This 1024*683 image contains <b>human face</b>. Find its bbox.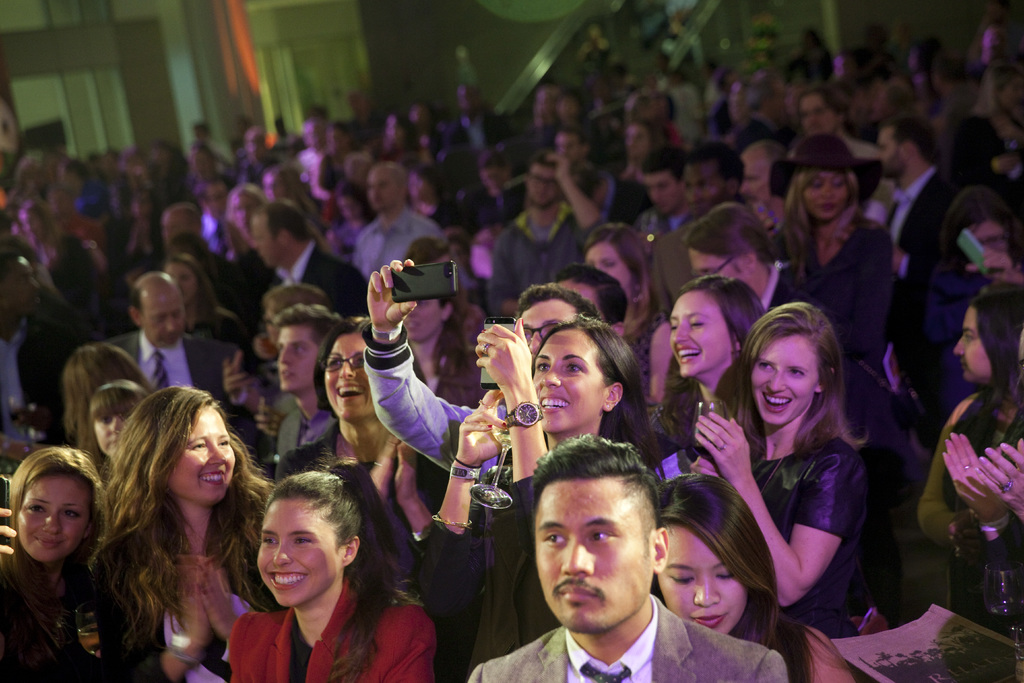
806, 177, 854, 220.
